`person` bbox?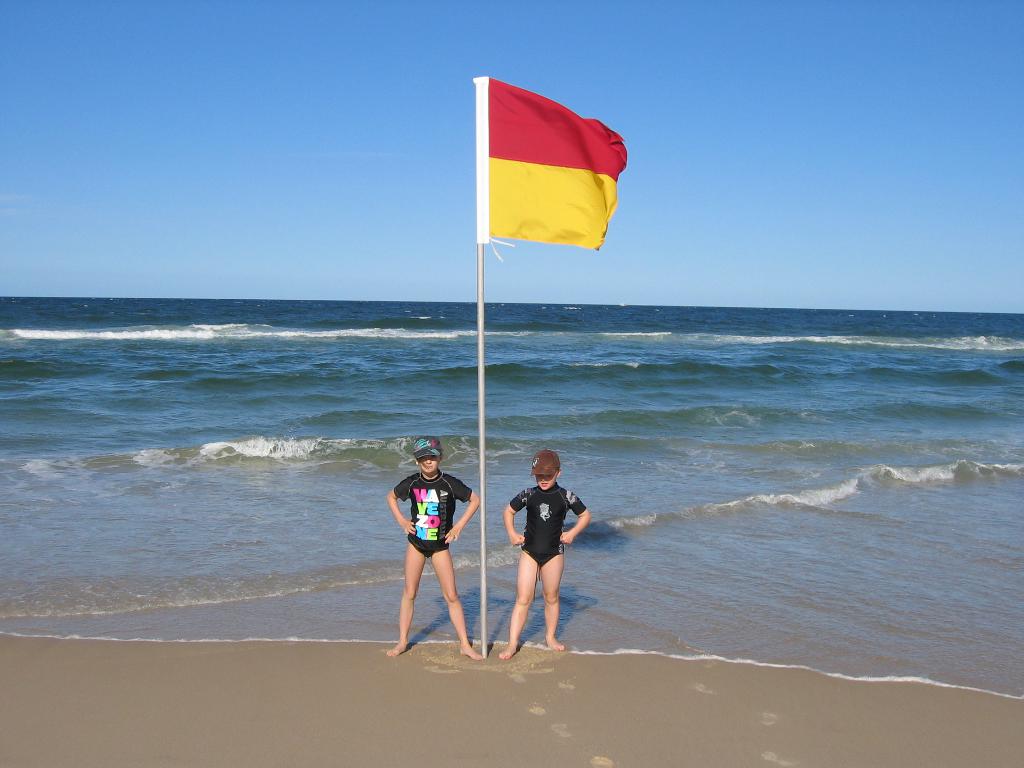
[499, 447, 596, 659]
